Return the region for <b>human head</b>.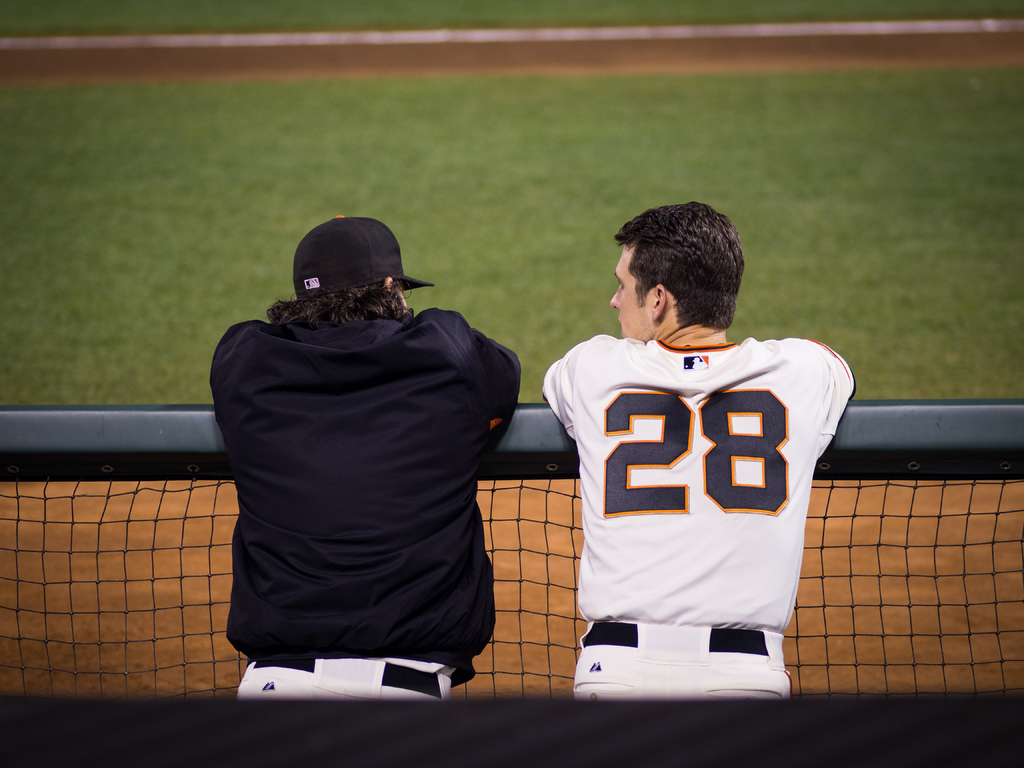
598 200 756 352.
